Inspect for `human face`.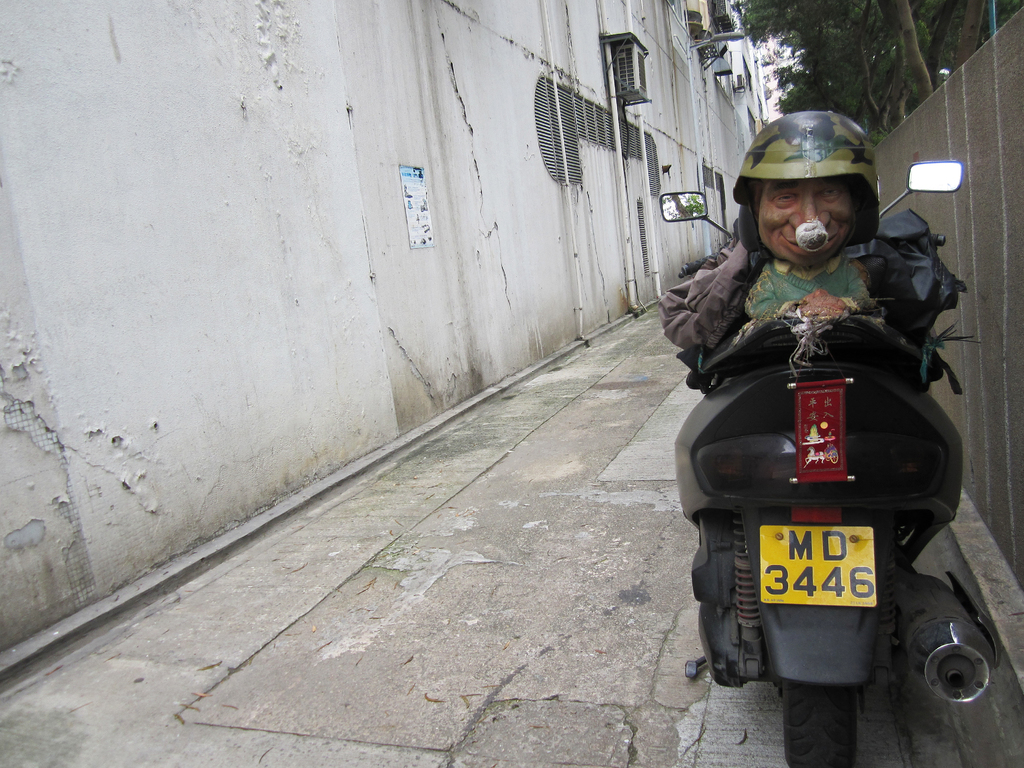
Inspection: [753,167,866,266].
